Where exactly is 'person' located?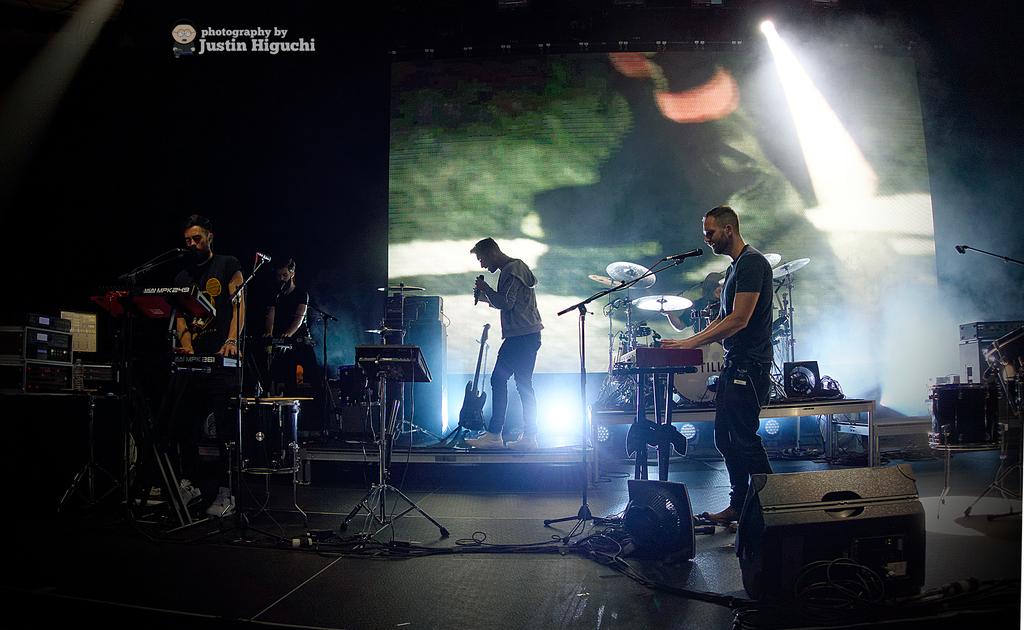
Its bounding box is locate(470, 239, 547, 453).
